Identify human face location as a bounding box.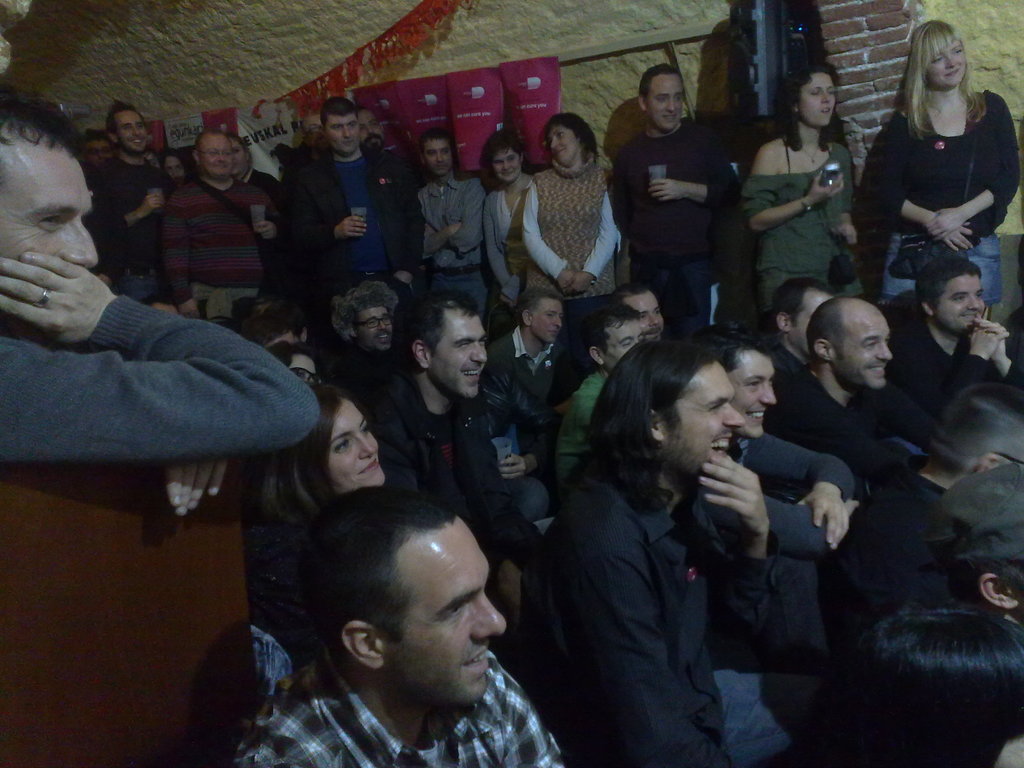
left=938, top=273, right=982, bottom=335.
